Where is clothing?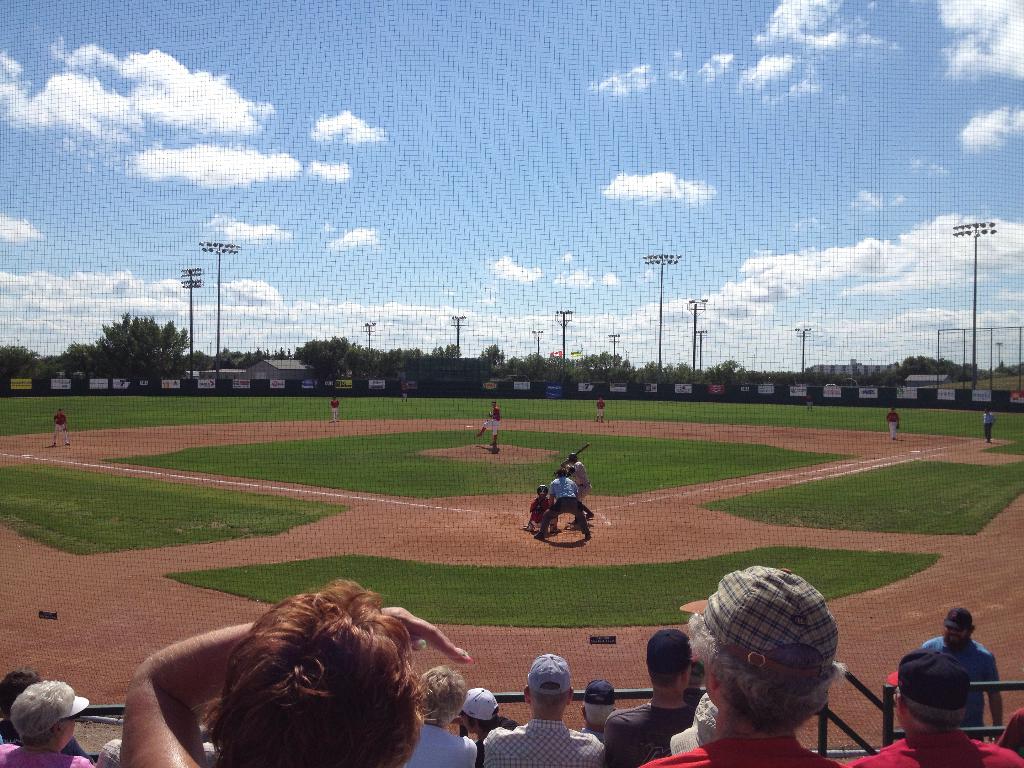
left=526, top=492, right=556, bottom=528.
